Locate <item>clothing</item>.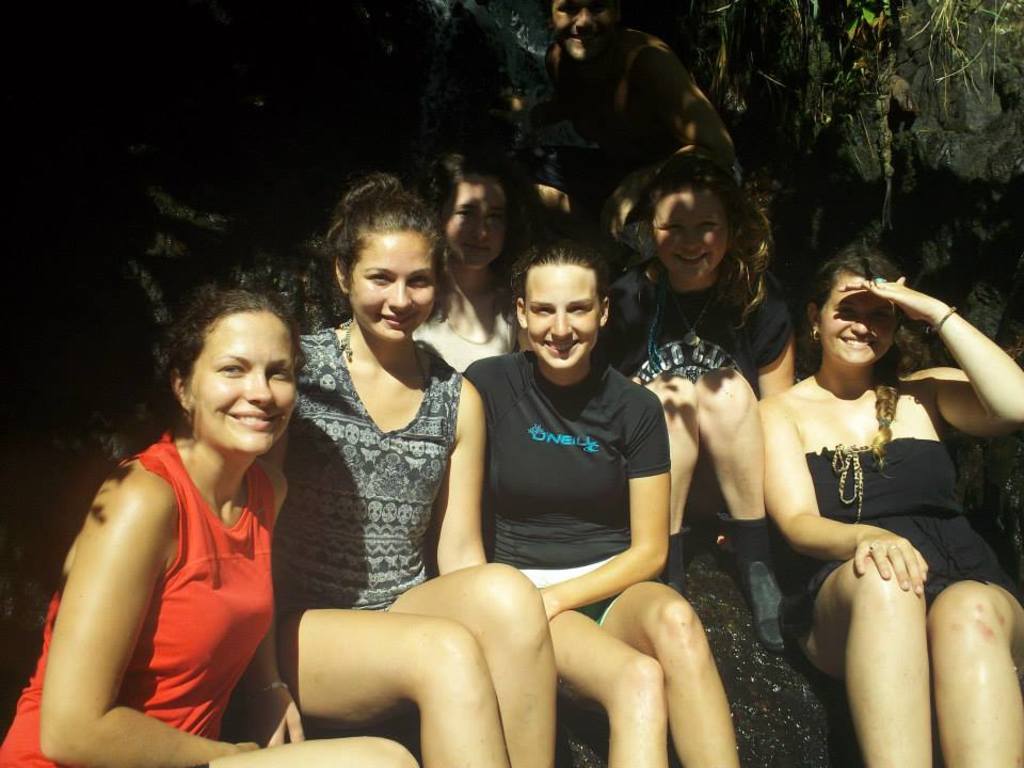
Bounding box: {"left": 0, "top": 425, "right": 277, "bottom": 767}.
